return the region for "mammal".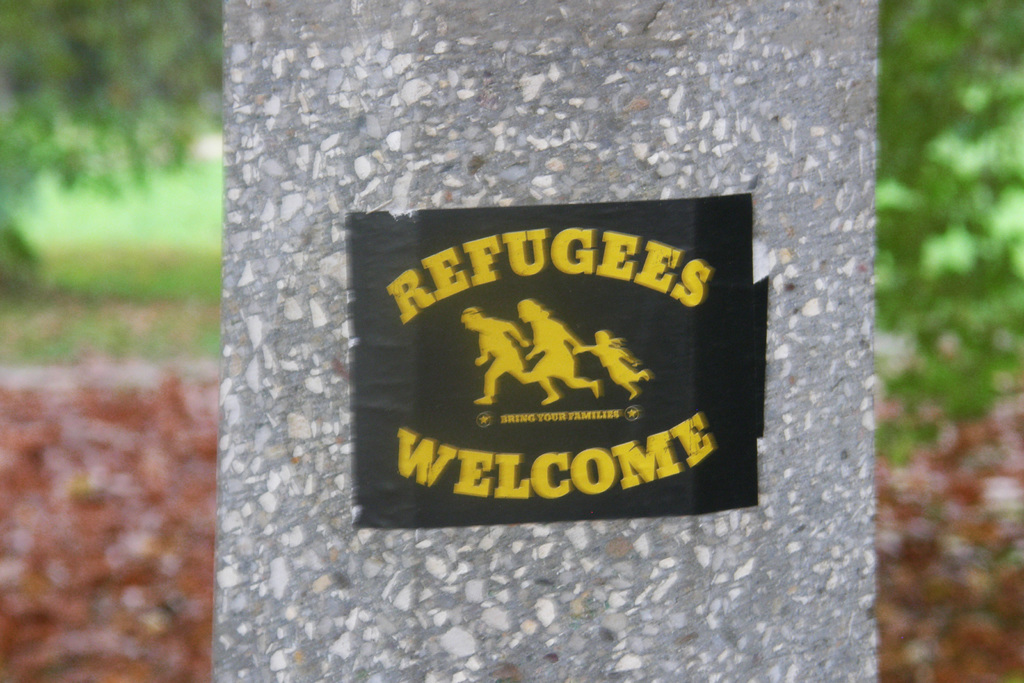
crop(461, 307, 529, 402).
